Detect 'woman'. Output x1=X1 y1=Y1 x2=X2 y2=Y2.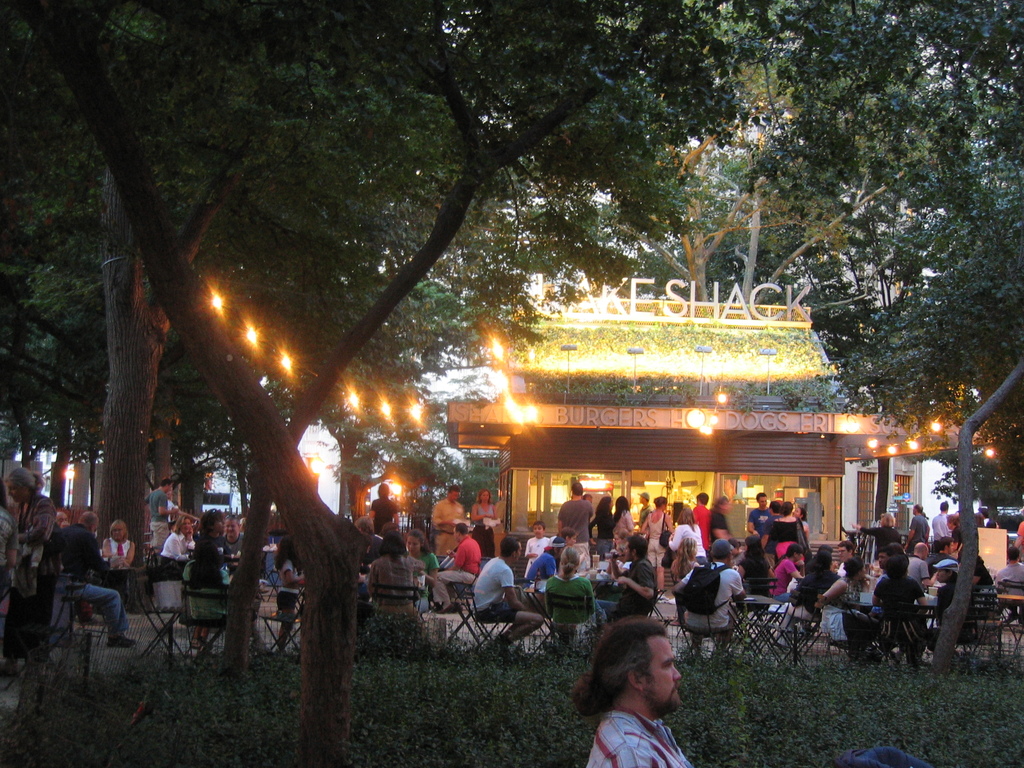
x1=161 y1=516 x2=196 y2=572.
